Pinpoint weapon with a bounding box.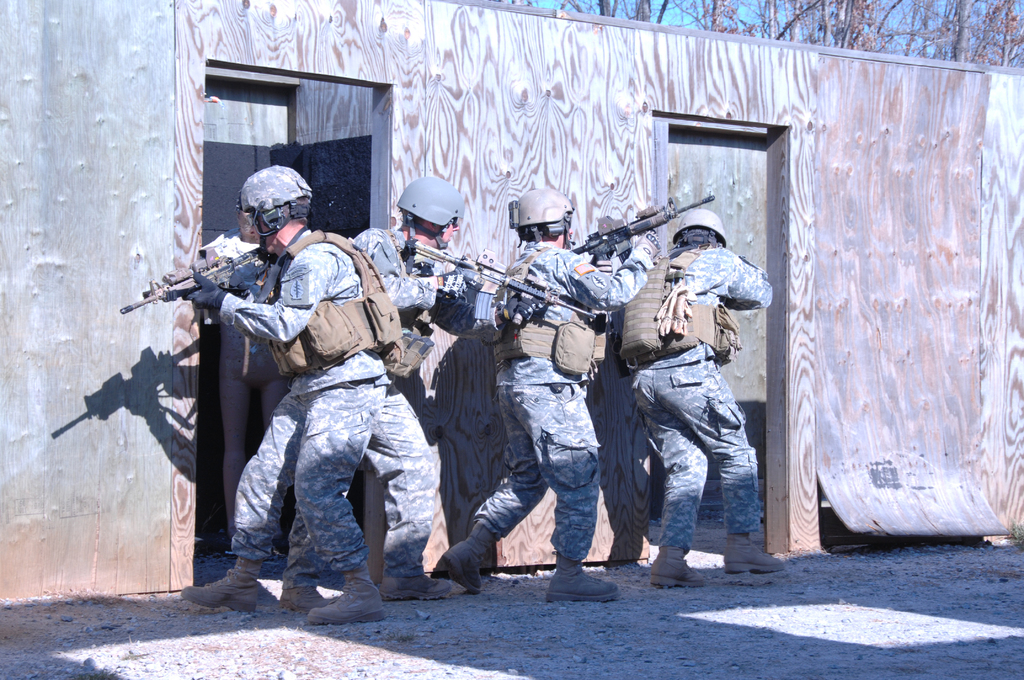
detection(123, 231, 276, 343).
